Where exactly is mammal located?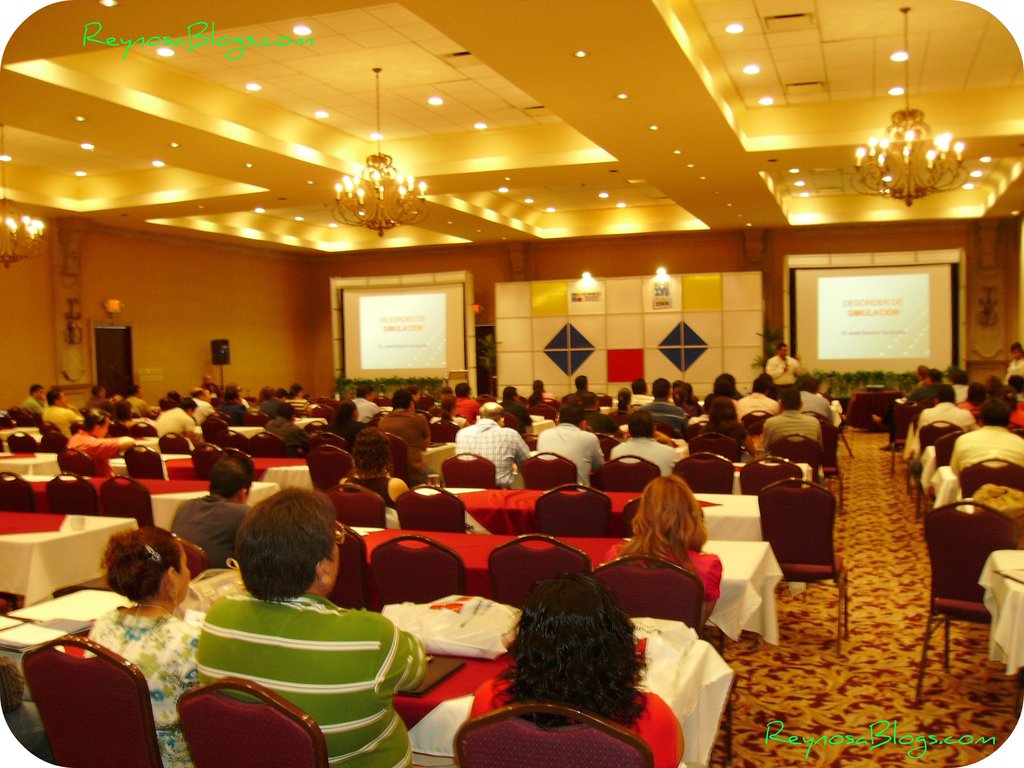
Its bounding box is <bbox>705, 397, 737, 440</bbox>.
